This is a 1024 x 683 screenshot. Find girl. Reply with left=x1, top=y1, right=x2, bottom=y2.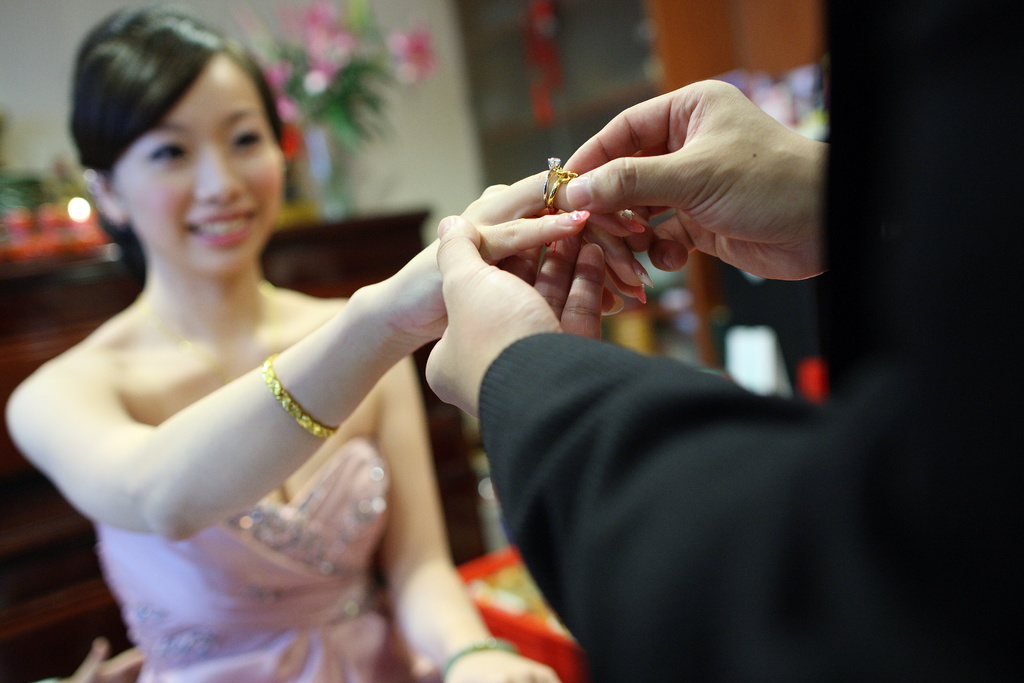
left=6, top=0, right=653, bottom=682.
